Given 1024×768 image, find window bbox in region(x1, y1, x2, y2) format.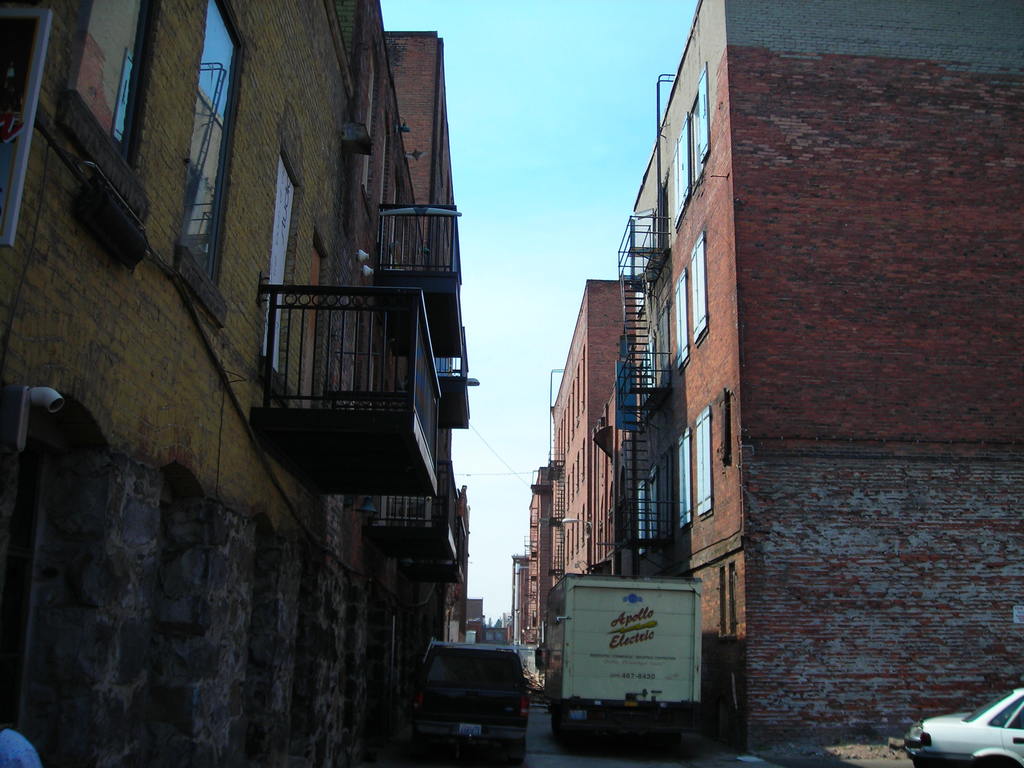
region(676, 428, 694, 527).
